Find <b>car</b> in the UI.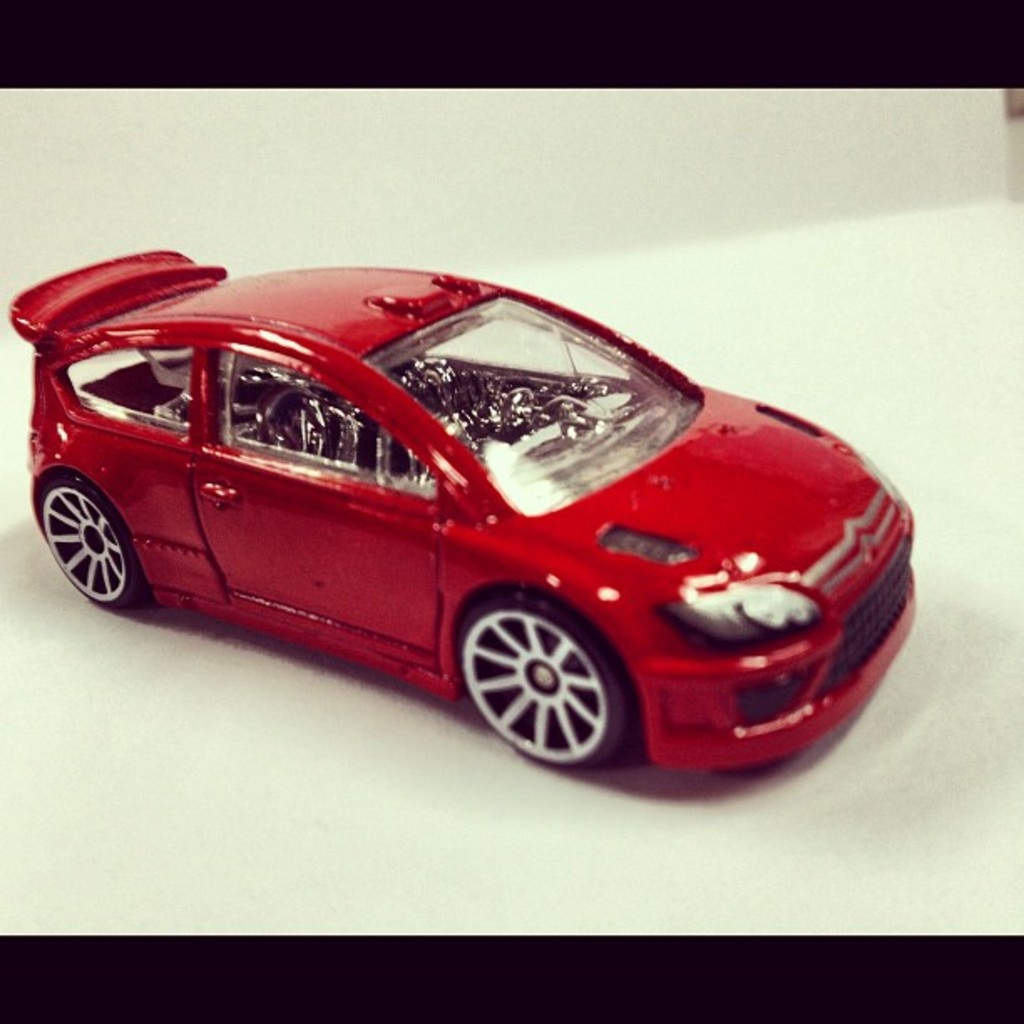
UI element at {"x1": 5, "y1": 244, "x2": 920, "y2": 775}.
